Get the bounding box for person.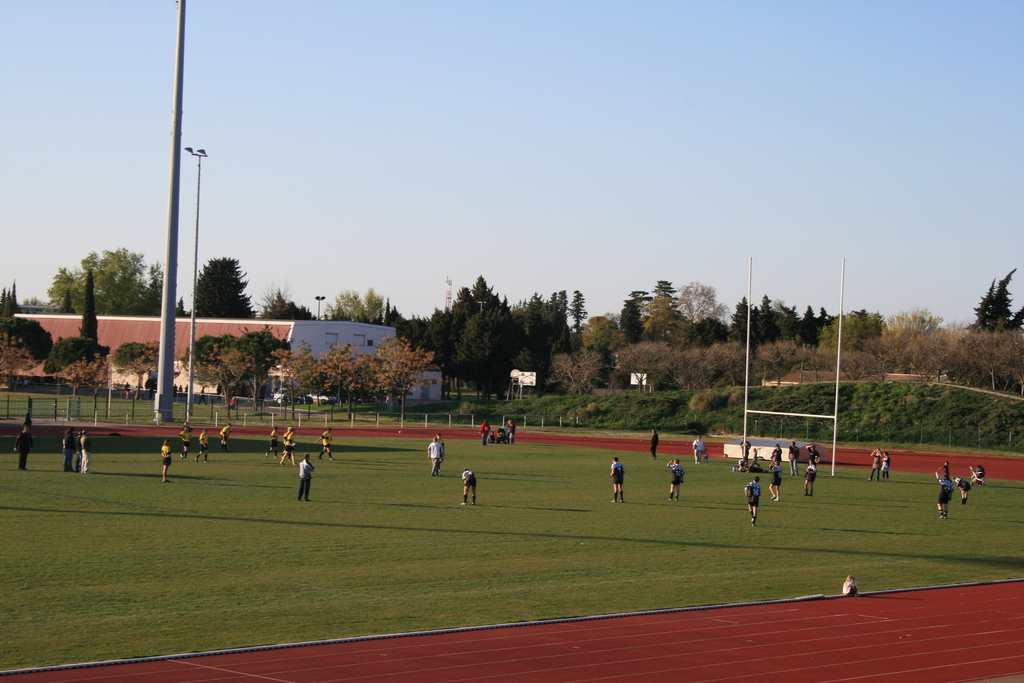
box(280, 425, 300, 463).
